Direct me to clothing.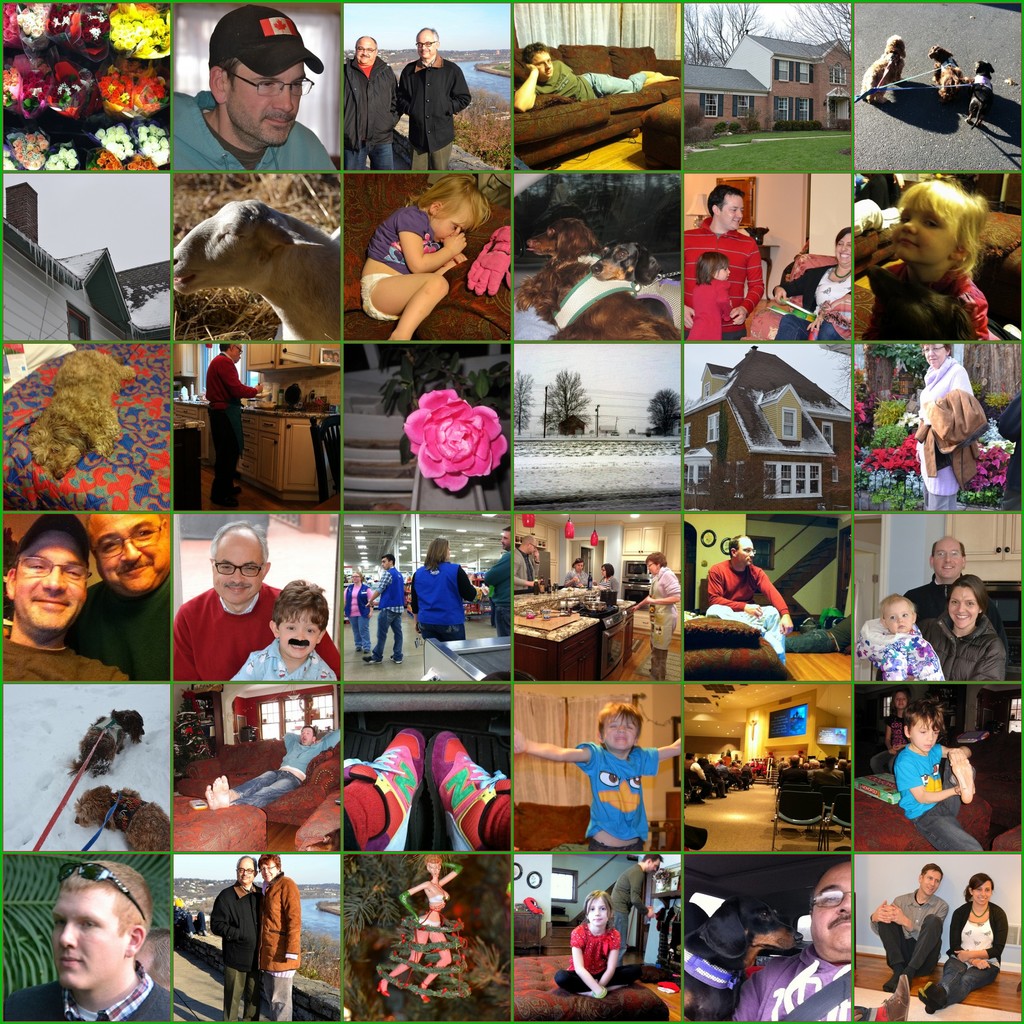
Direction: 4:959:173:1023.
